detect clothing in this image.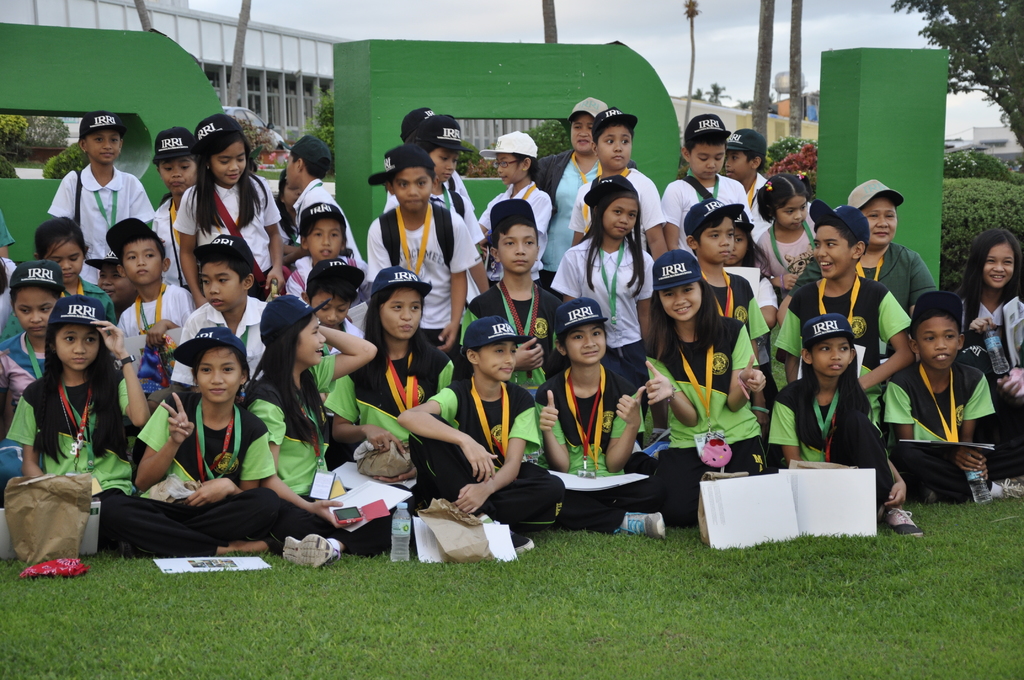
Detection: [703,272,765,343].
